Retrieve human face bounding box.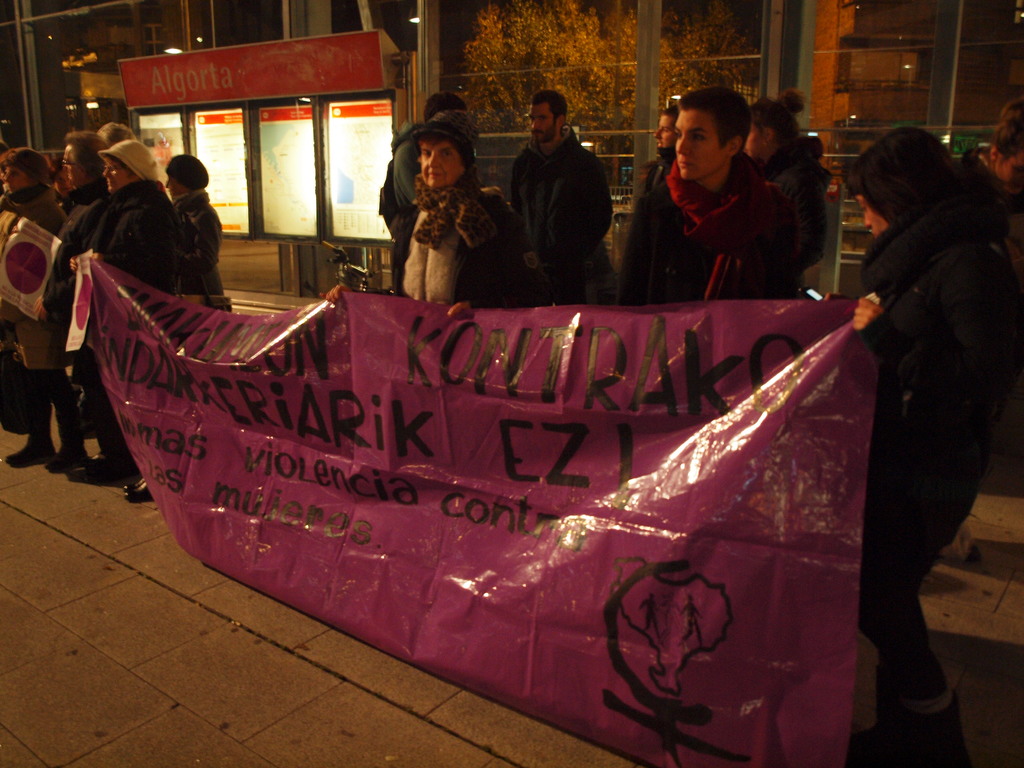
Bounding box: x1=745, y1=122, x2=774, y2=161.
